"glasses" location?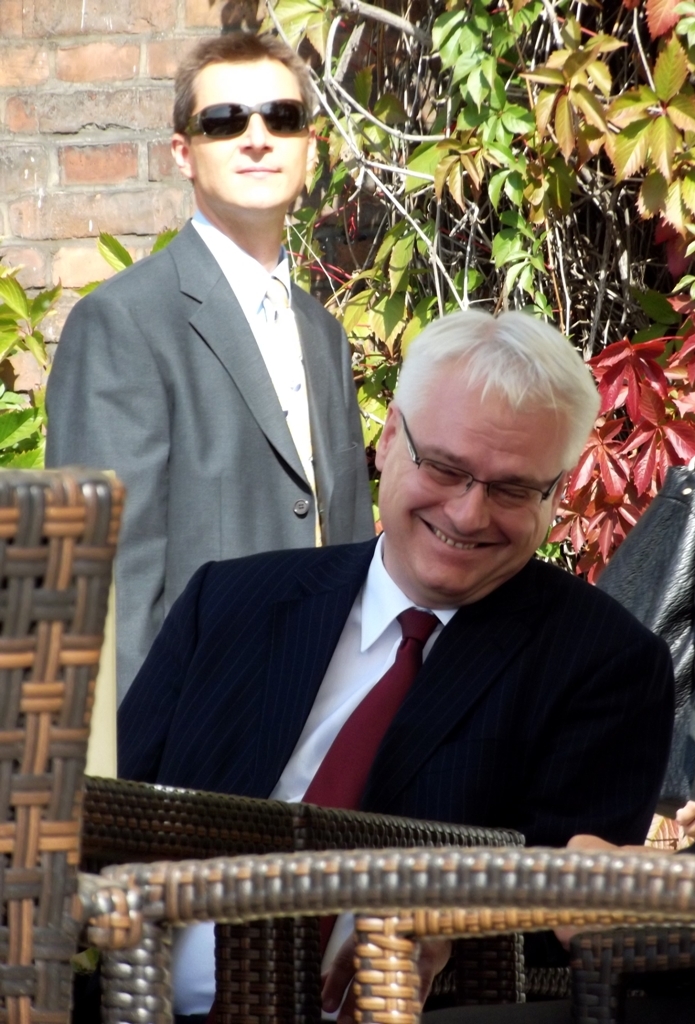
left=179, top=98, right=316, bottom=138
